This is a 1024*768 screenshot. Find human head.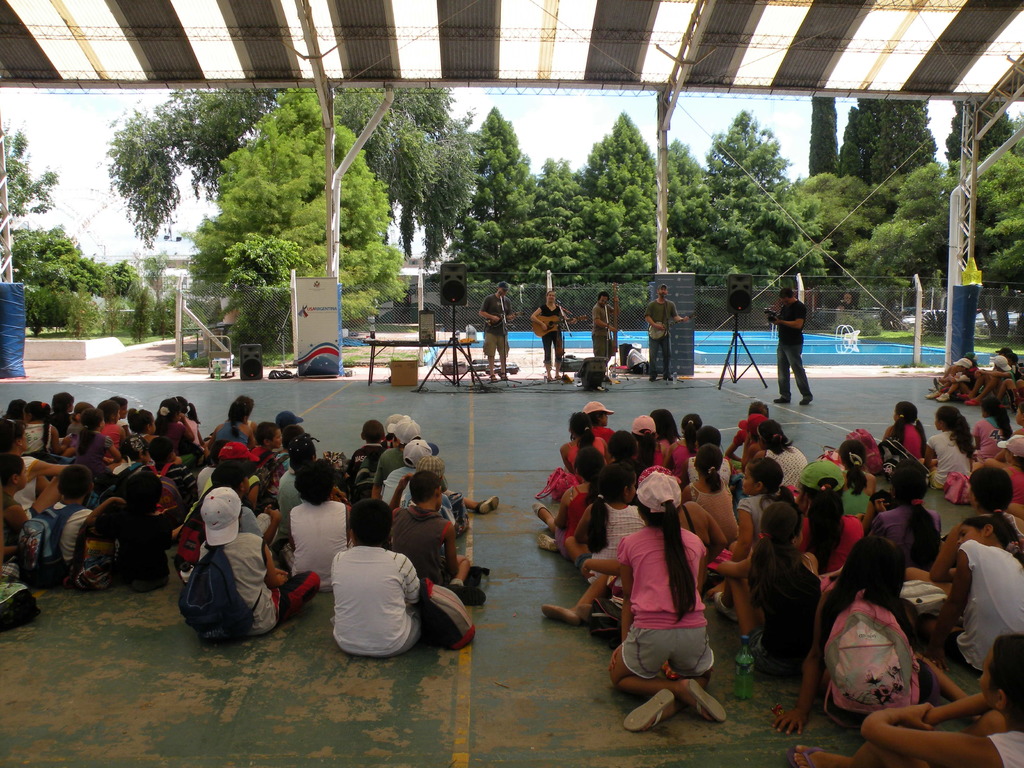
Bounding box: [0, 419, 28, 454].
